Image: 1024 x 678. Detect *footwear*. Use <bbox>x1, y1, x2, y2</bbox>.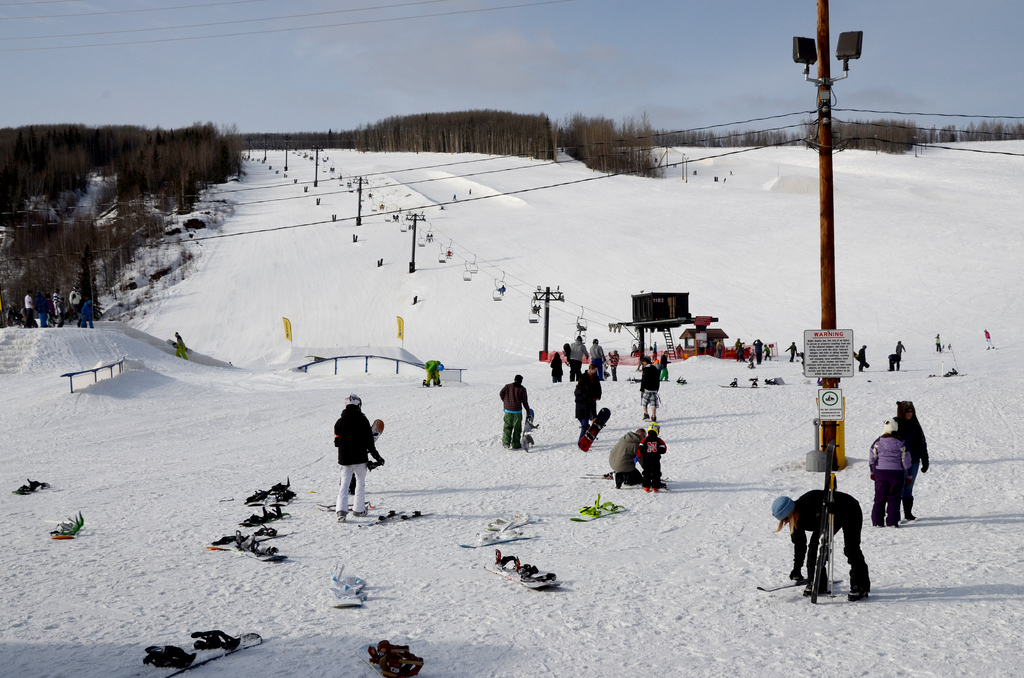
<bbox>613, 471, 622, 492</bbox>.
